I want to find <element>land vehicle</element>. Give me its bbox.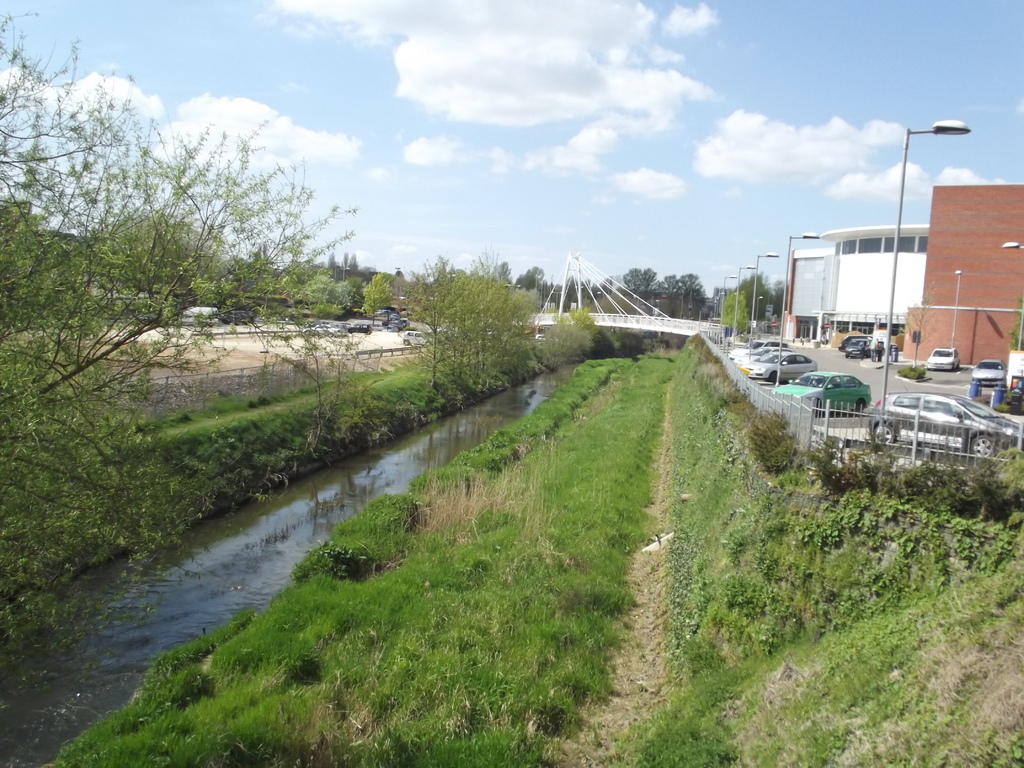
box(970, 357, 1005, 388).
